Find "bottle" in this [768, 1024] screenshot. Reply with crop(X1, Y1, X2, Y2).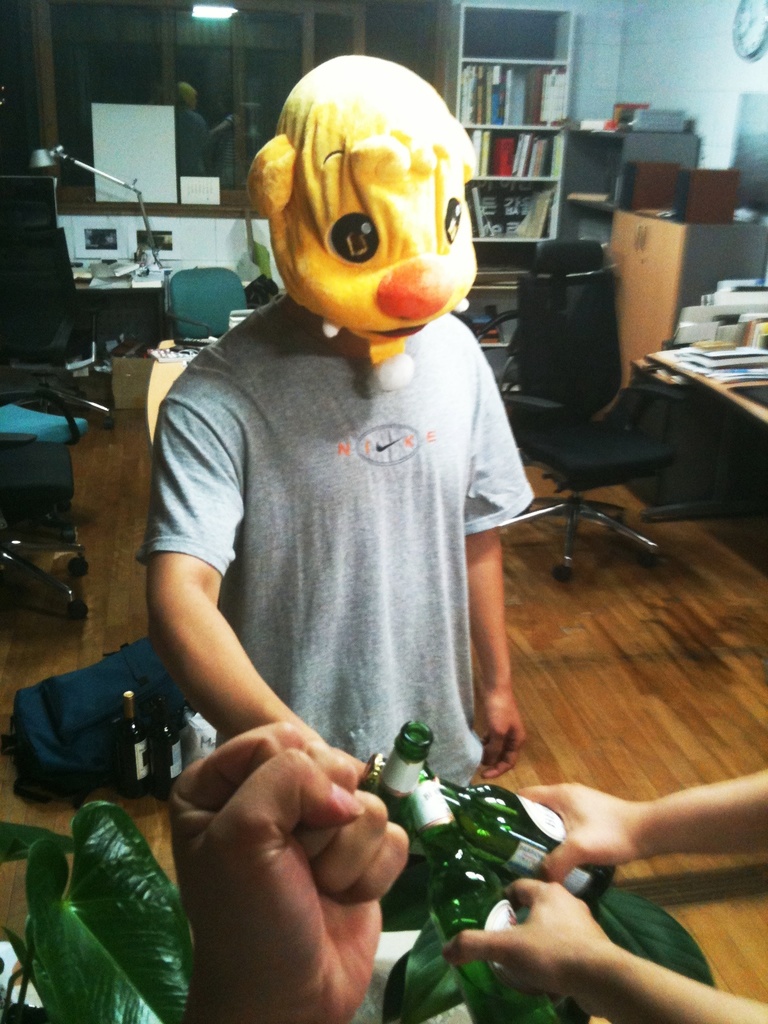
crop(353, 724, 426, 828).
